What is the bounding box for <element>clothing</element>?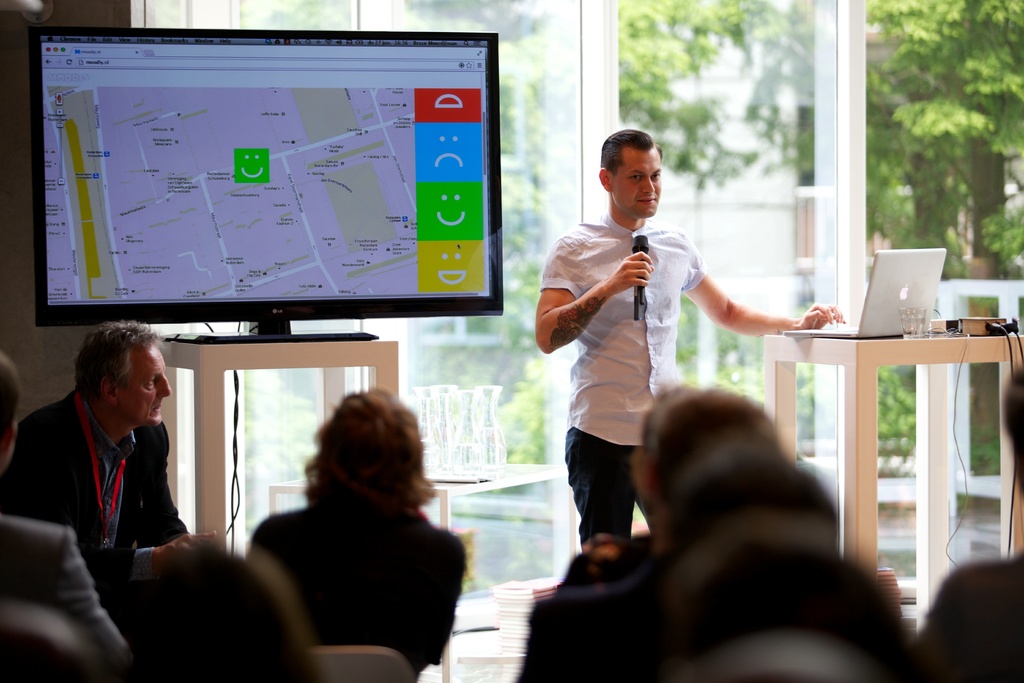
(left=541, top=220, right=702, bottom=532).
